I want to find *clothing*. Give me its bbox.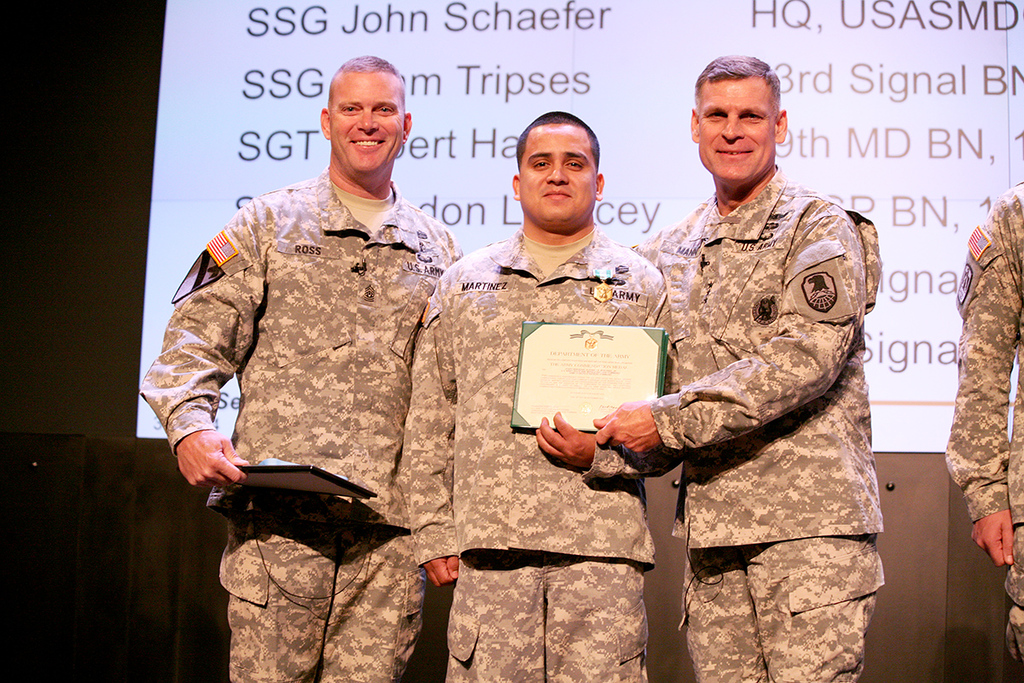
<box>390,231,684,682</box>.
